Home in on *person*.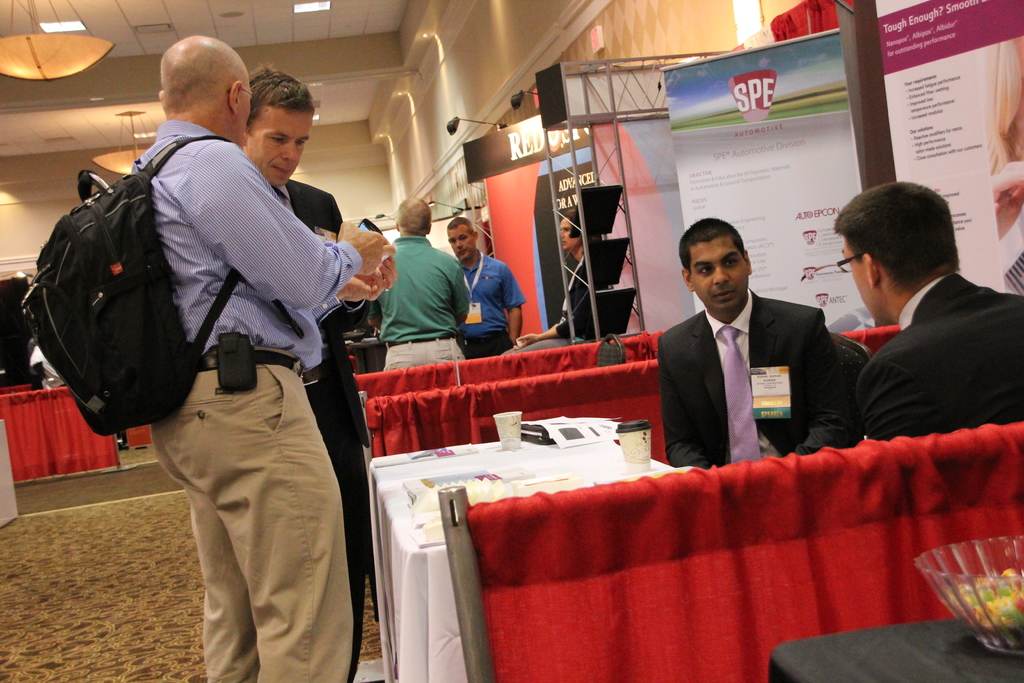
Homed in at 244:63:355:682.
